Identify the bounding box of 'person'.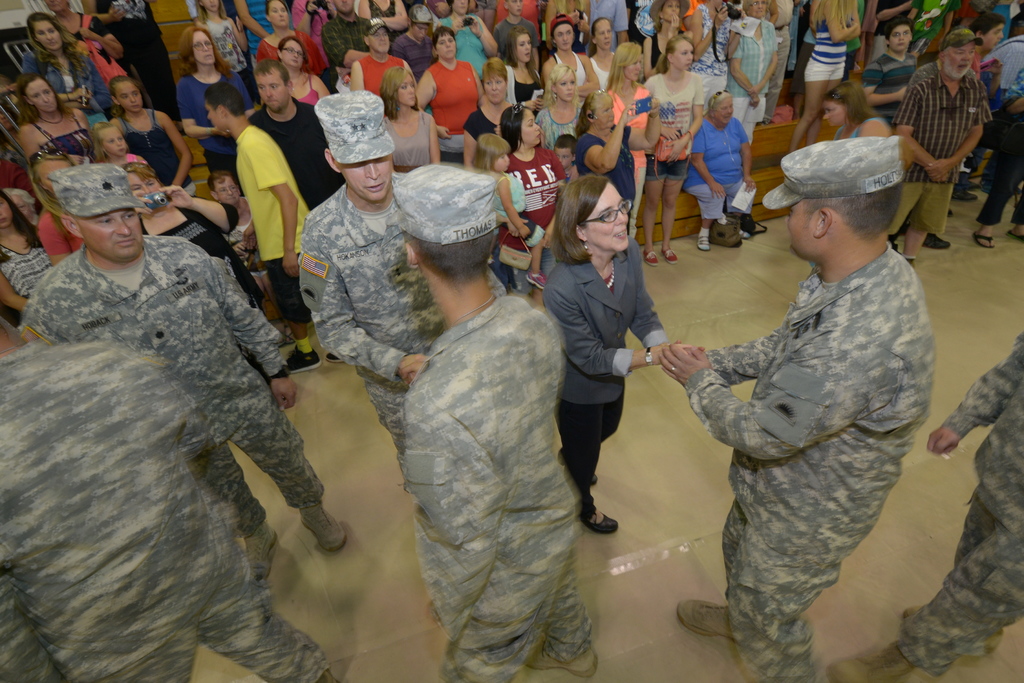
bbox=(225, 83, 312, 372).
